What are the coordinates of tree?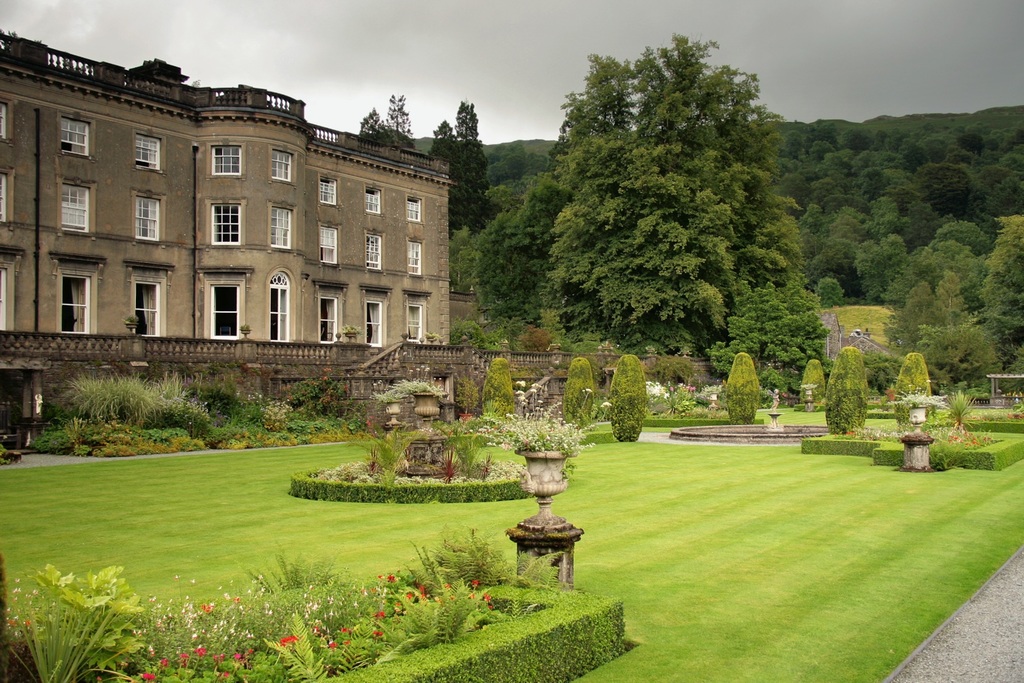
474/35/803/355.
